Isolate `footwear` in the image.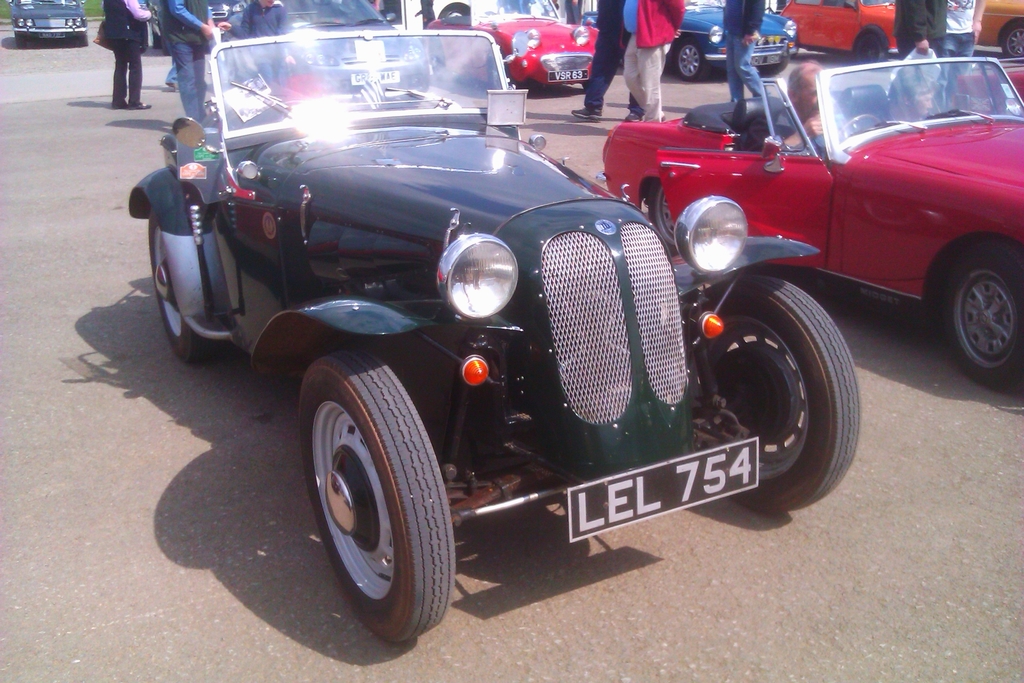
Isolated region: detection(128, 100, 150, 109).
